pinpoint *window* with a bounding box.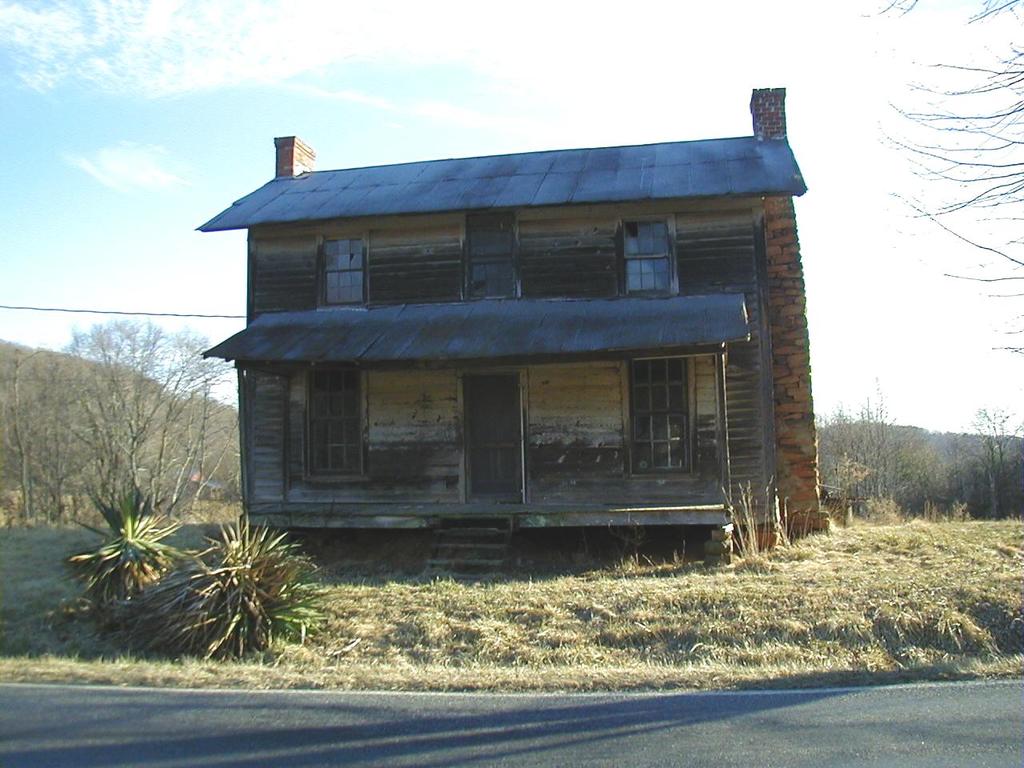
(x1=303, y1=367, x2=371, y2=475).
